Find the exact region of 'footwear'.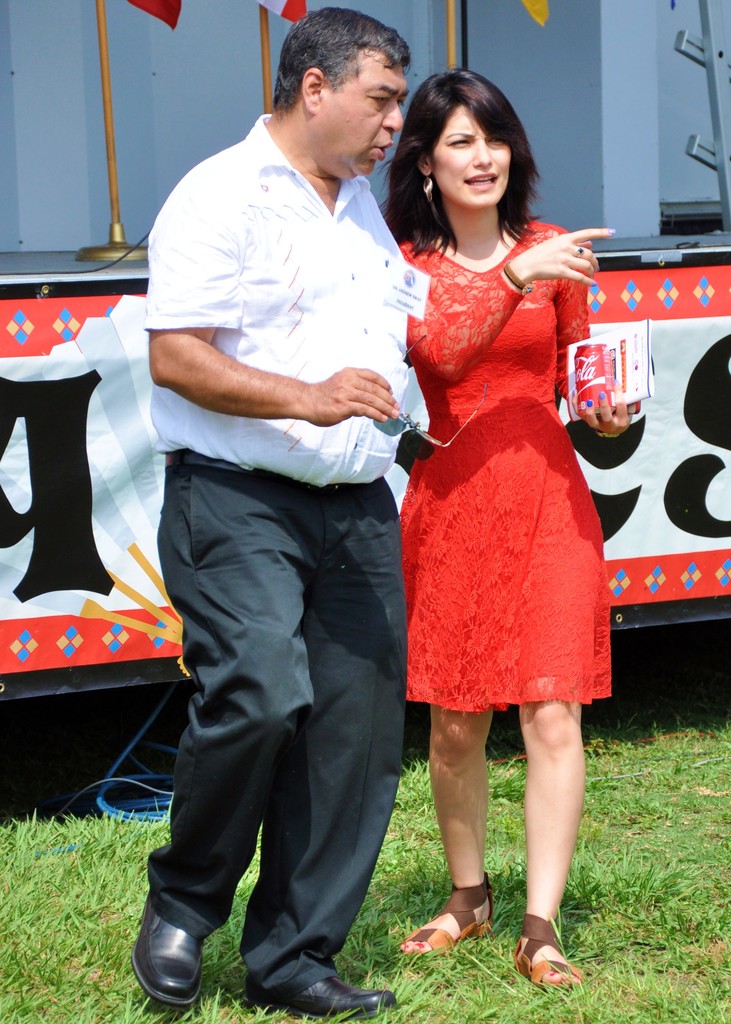
Exact region: 131 902 200 1005.
